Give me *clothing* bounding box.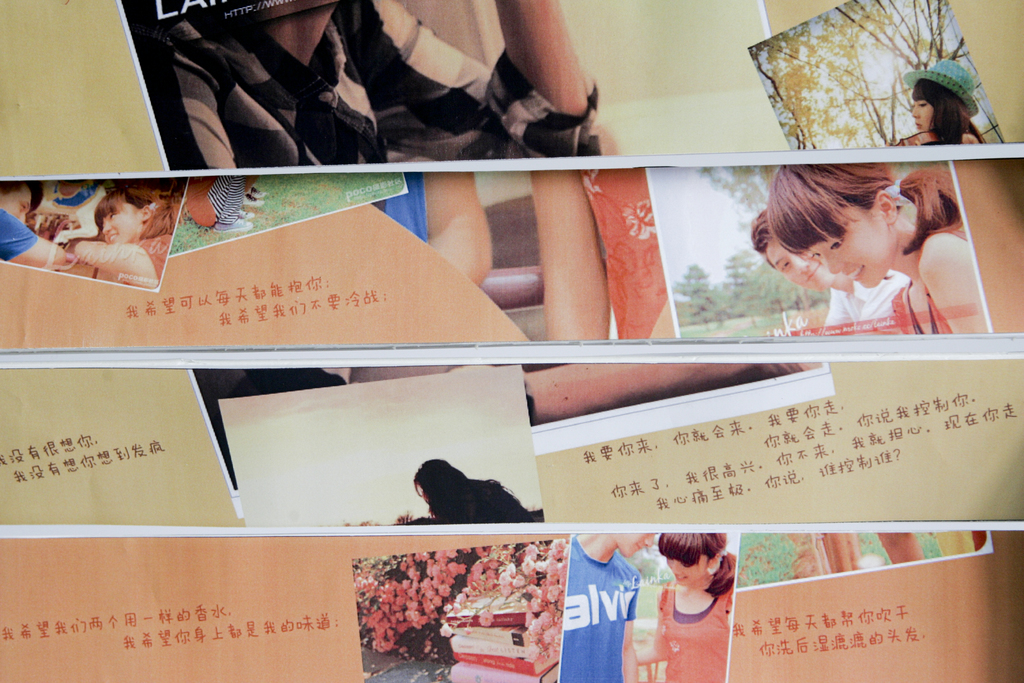
[652,579,732,682].
